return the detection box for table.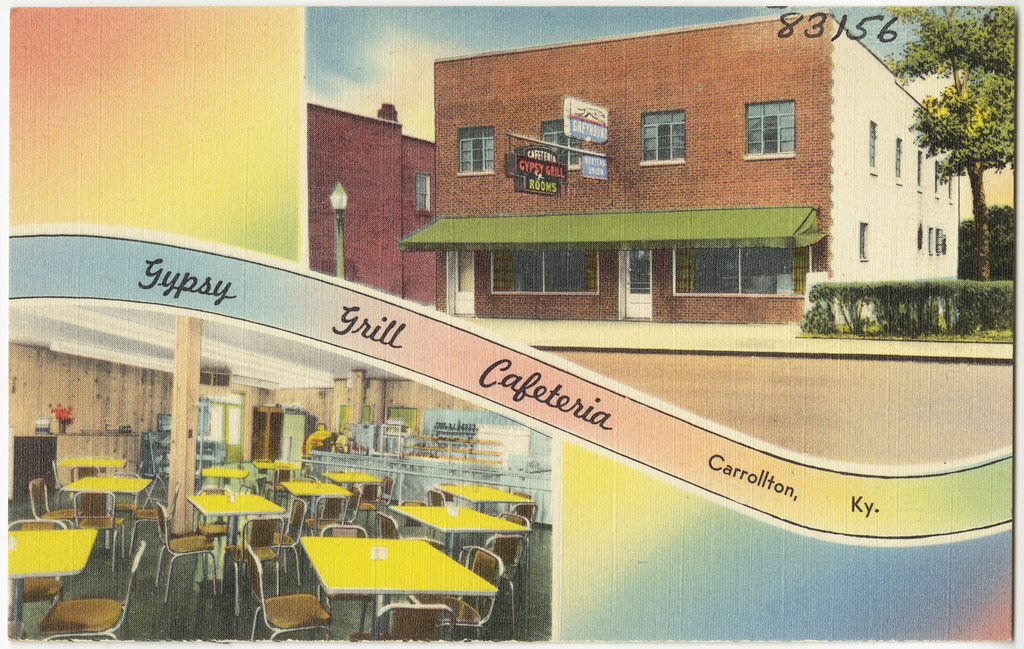
region(300, 537, 495, 639).
